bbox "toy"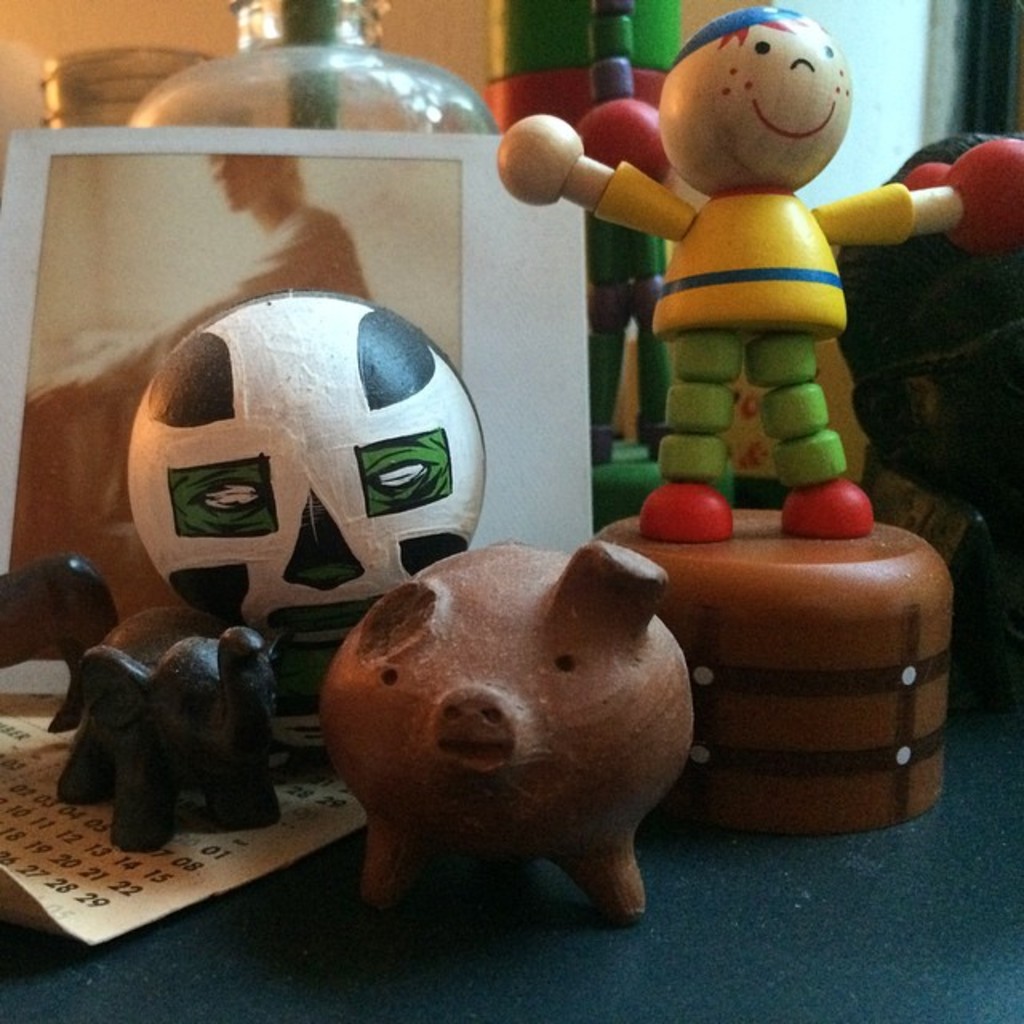
BBox(542, 27, 944, 565)
